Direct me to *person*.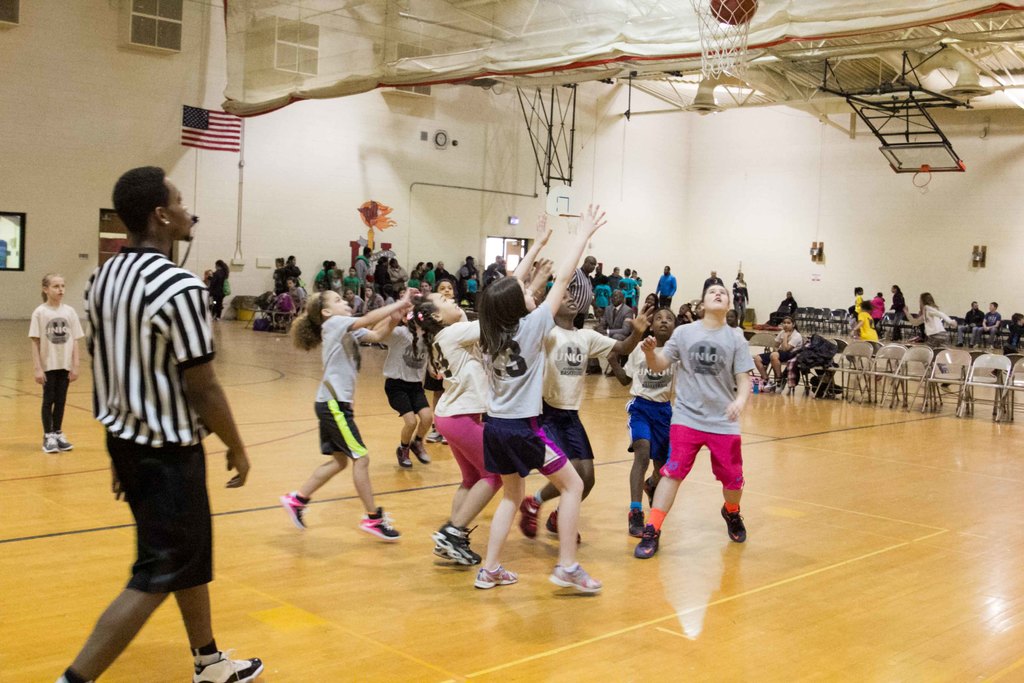
Direction: crop(392, 254, 404, 283).
